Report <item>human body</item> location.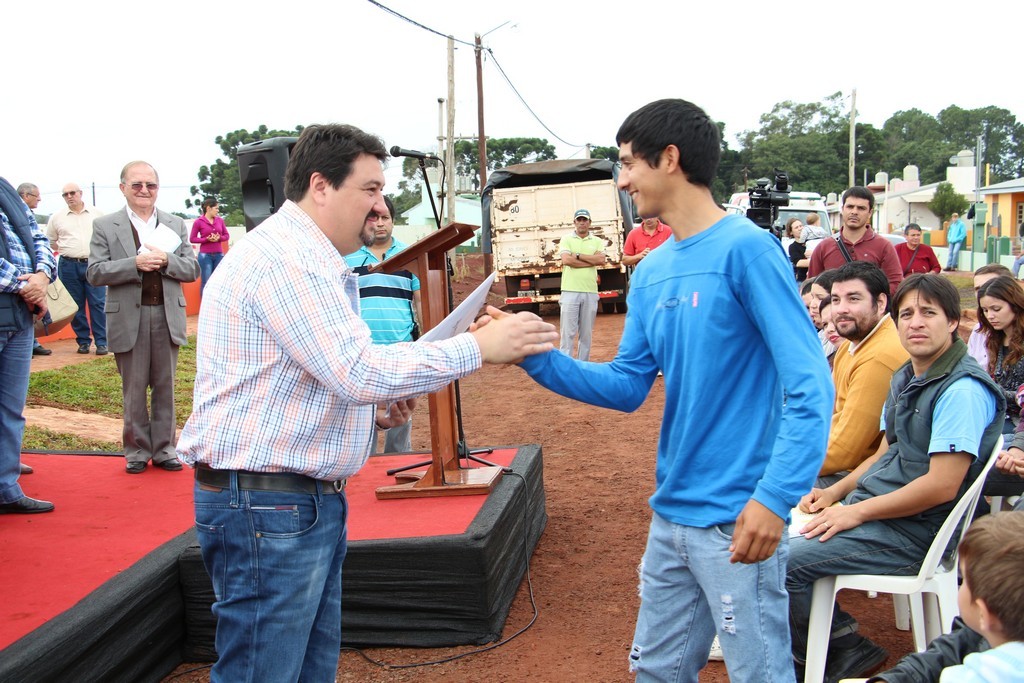
Report: l=795, t=211, r=820, b=248.
